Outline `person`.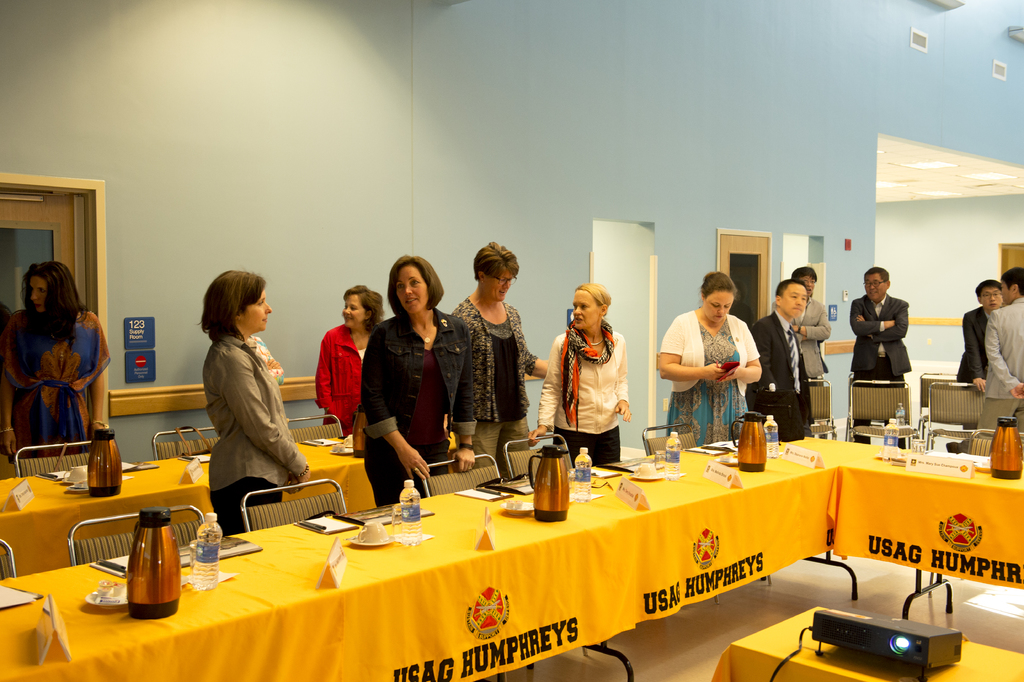
Outline: (981, 262, 1023, 405).
